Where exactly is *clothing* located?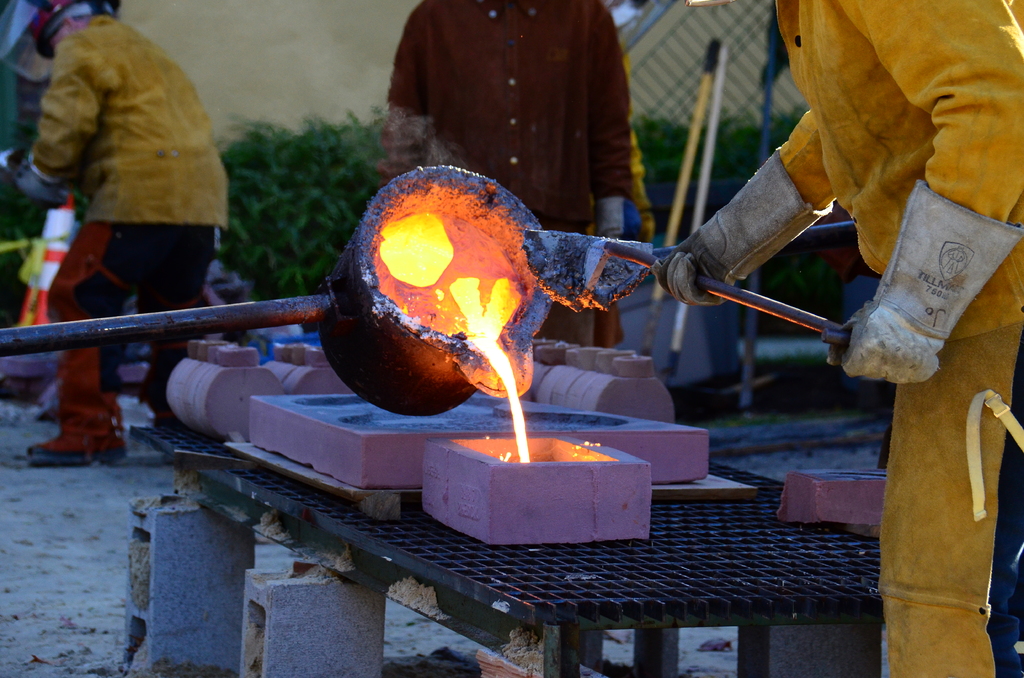
Its bounding box is 377,0,639,351.
